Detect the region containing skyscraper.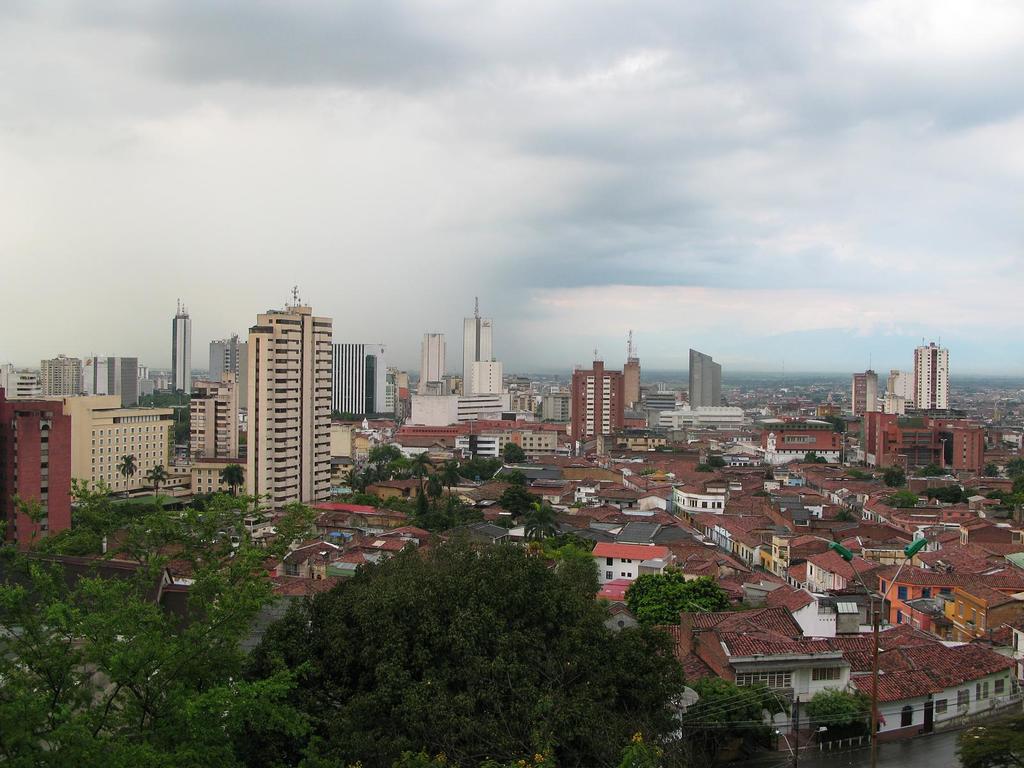
(left=202, top=268, right=341, bottom=538).
